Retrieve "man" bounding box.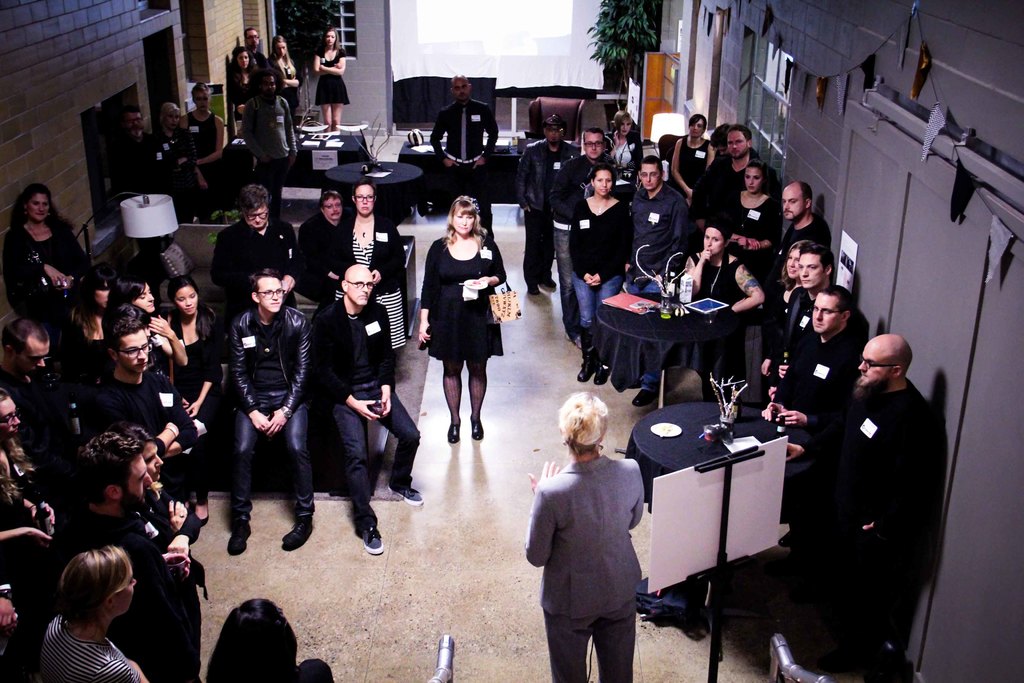
Bounding box: {"x1": 68, "y1": 433, "x2": 206, "y2": 682}.
